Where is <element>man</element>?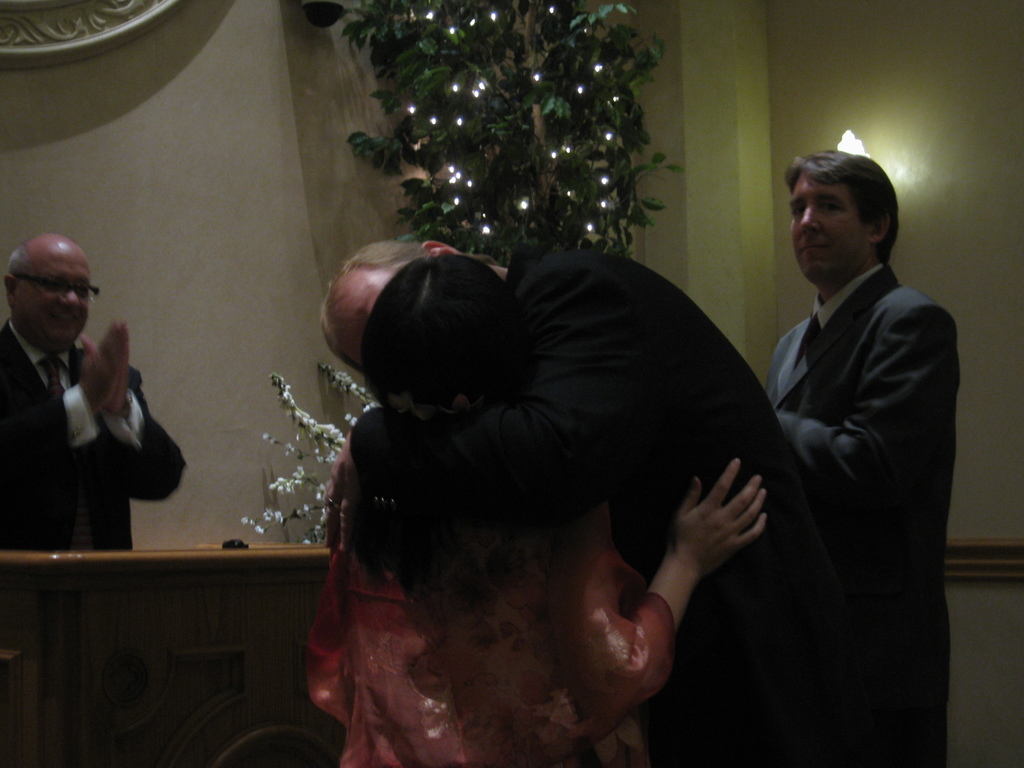
box(303, 237, 849, 767).
